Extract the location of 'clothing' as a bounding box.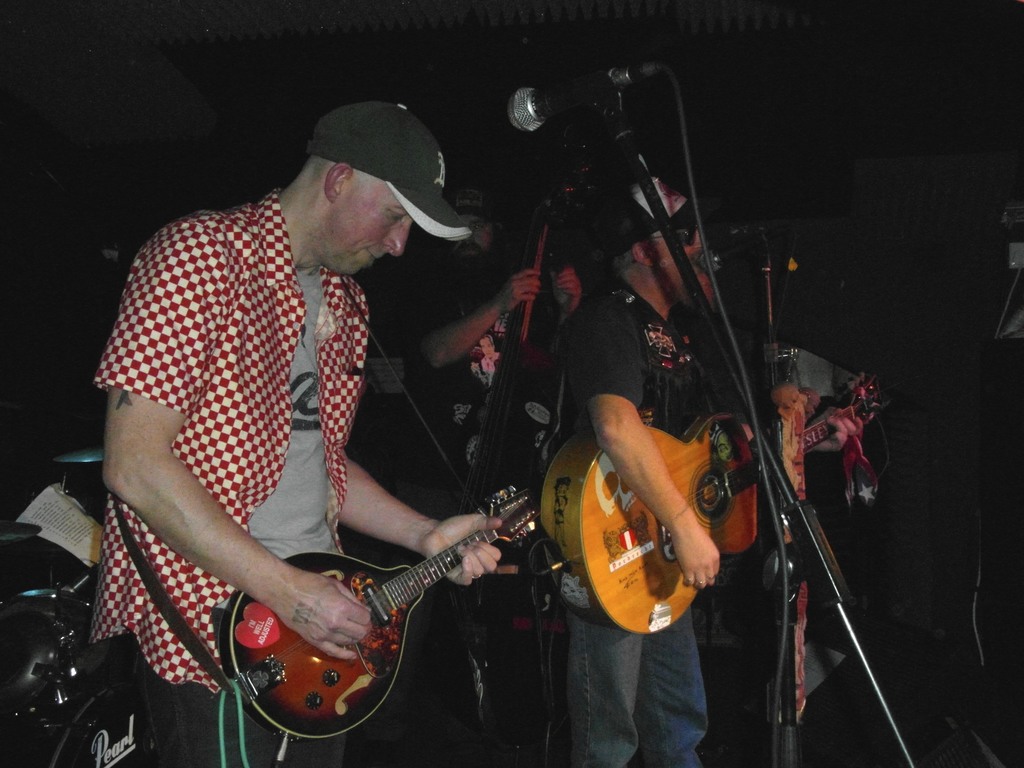
bbox=[403, 253, 522, 487].
